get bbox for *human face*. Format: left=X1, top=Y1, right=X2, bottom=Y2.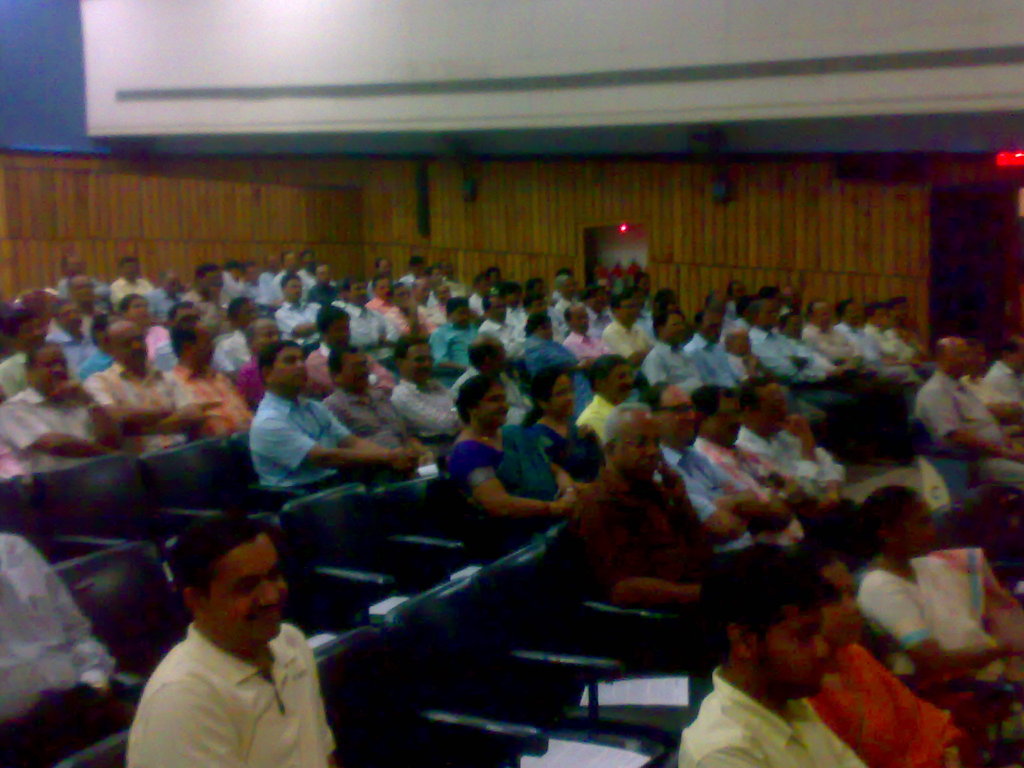
left=318, top=268, right=329, bottom=280.
